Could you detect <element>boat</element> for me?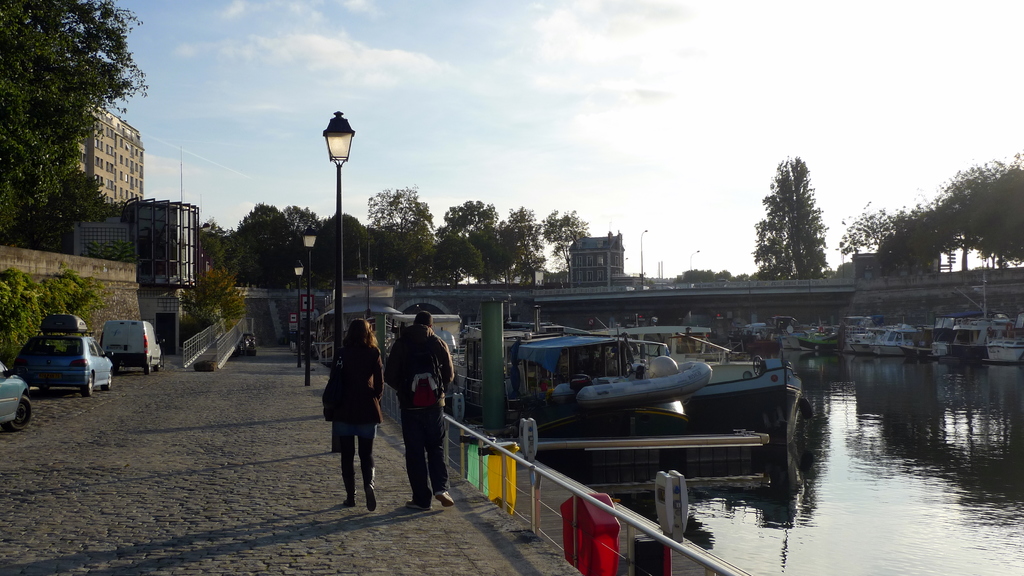
Detection result: detection(544, 315, 810, 456).
